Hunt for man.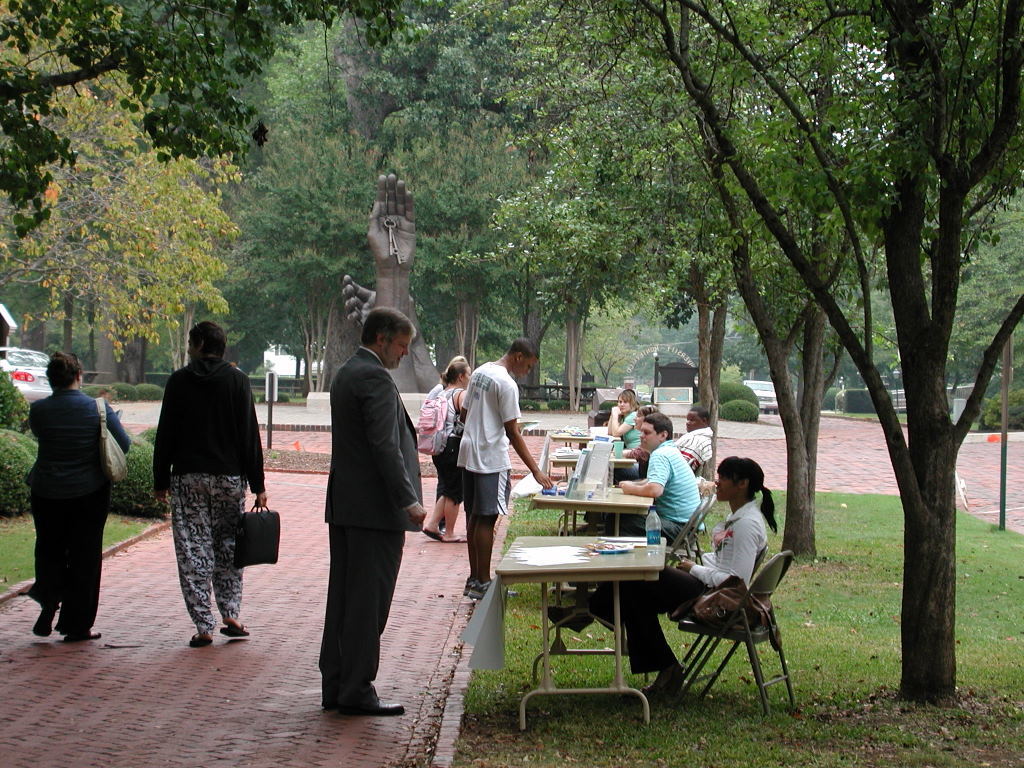
Hunted down at select_region(297, 301, 421, 722).
